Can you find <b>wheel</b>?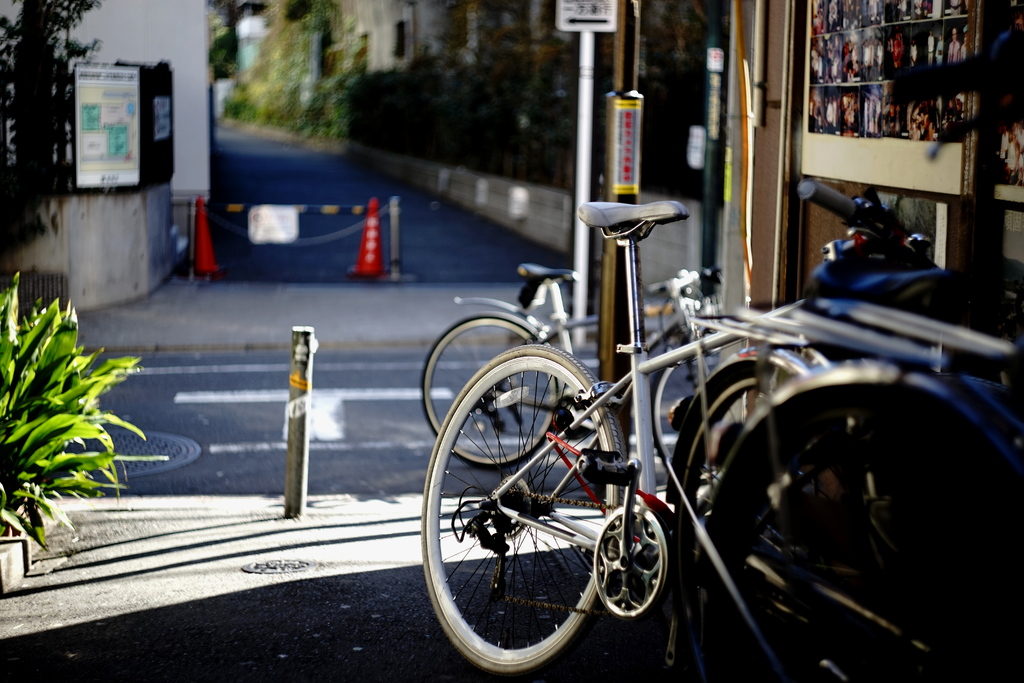
Yes, bounding box: 673, 365, 789, 516.
